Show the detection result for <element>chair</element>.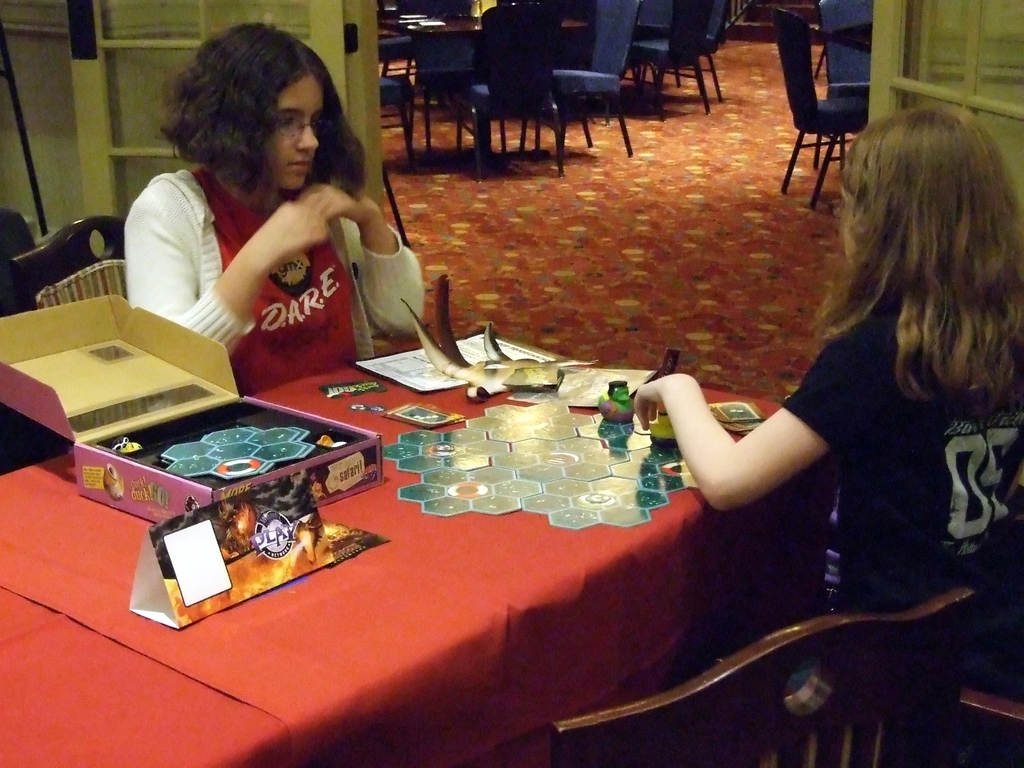
451, 0, 564, 182.
